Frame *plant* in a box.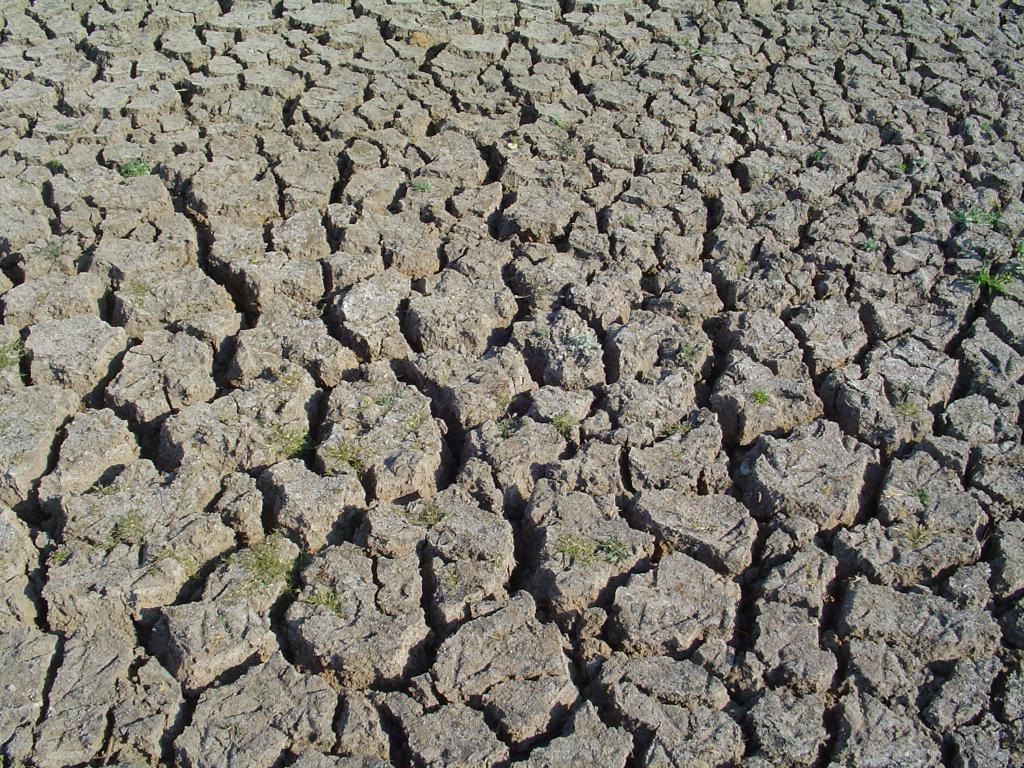
106/37/125/47.
